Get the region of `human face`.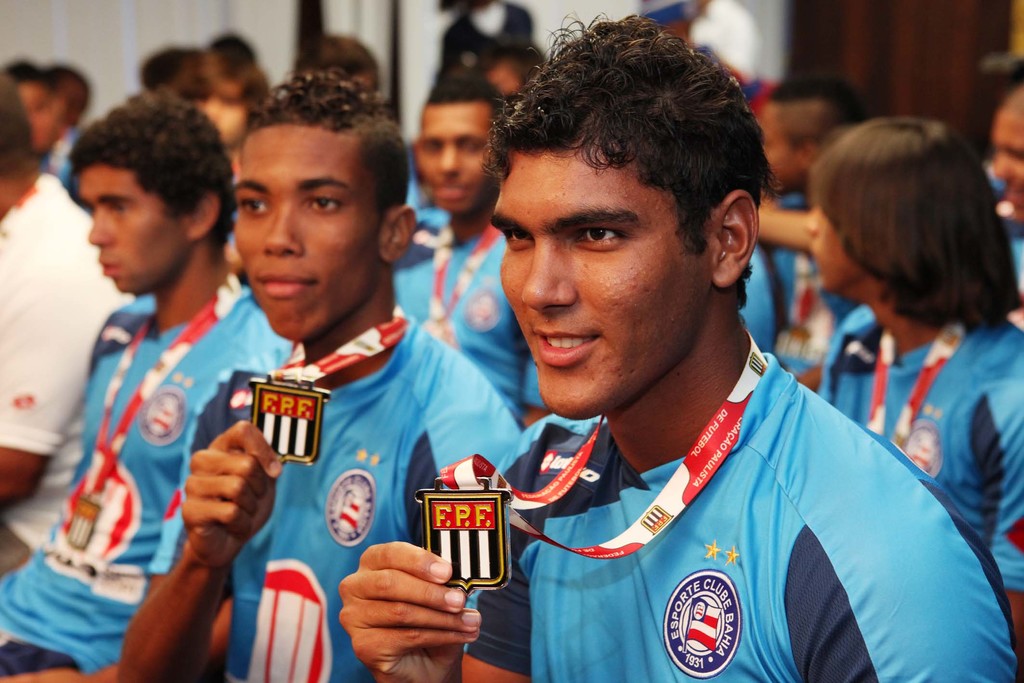
locate(495, 147, 709, 414).
